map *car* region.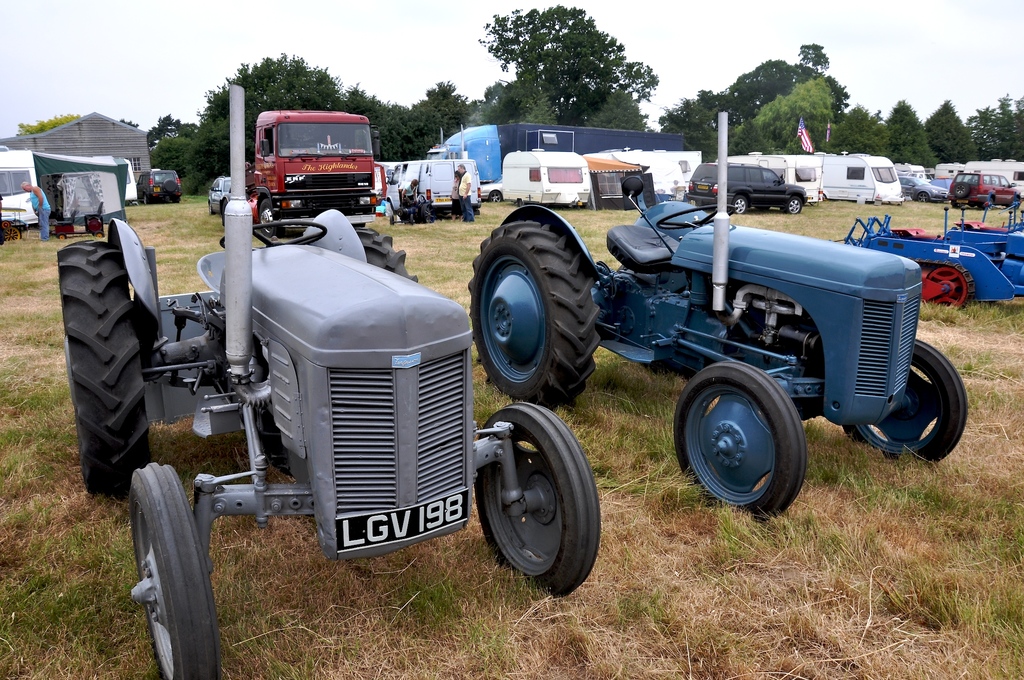
Mapped to box(687, 158, 810, 213).
